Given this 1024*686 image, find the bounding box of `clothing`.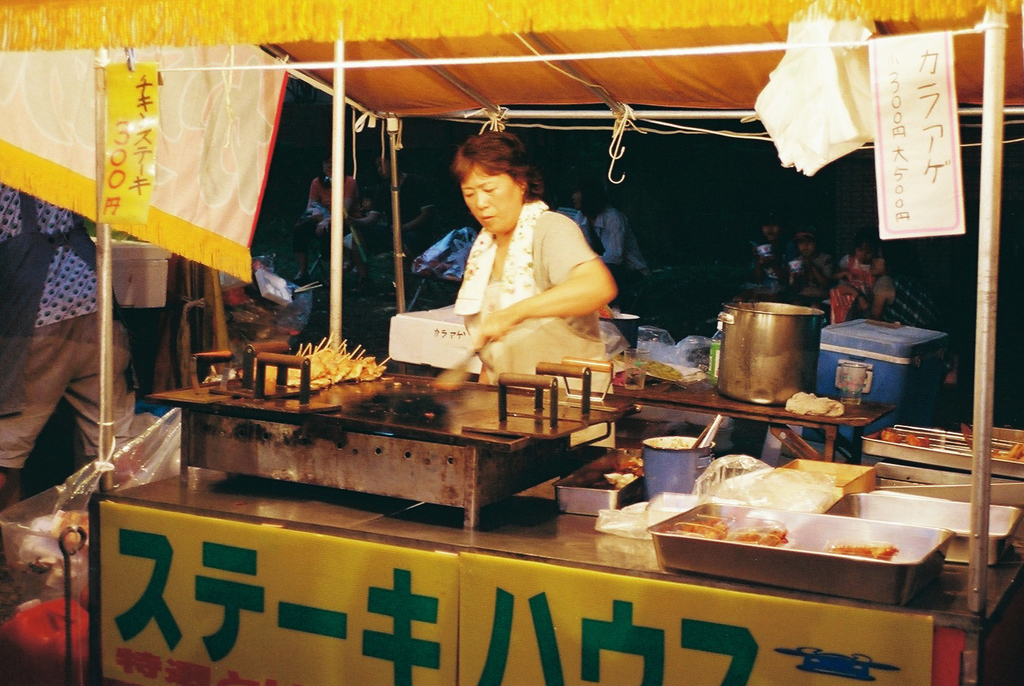
Rect(577, 206, 637, 274).
